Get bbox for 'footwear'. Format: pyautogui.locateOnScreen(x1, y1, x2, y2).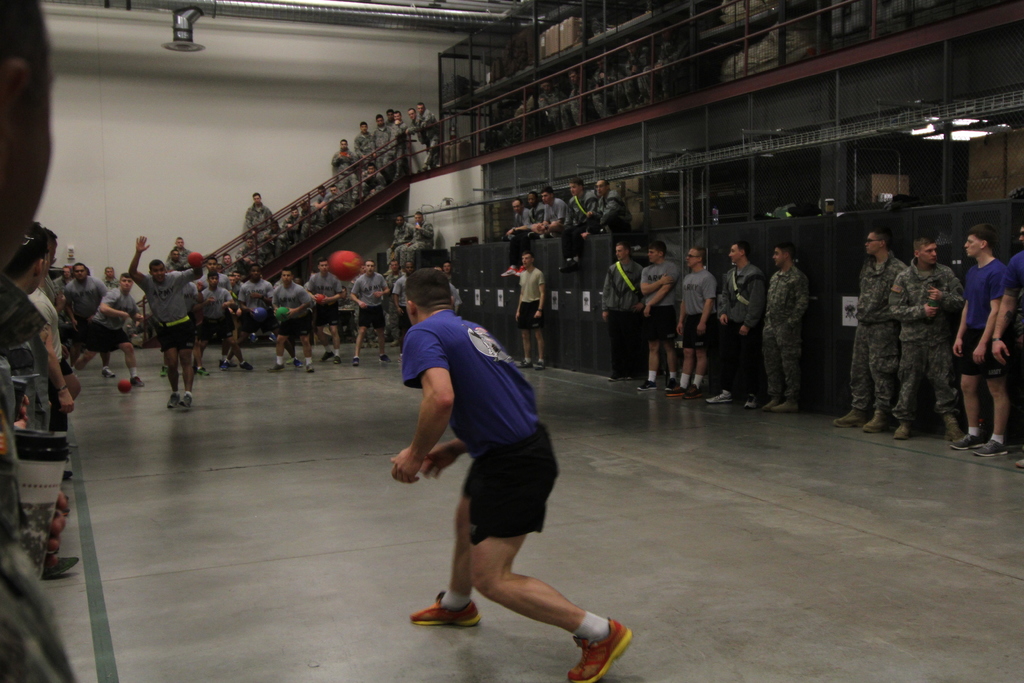
pyautogui.locateOnScreen(863, 407, 891, 434).
